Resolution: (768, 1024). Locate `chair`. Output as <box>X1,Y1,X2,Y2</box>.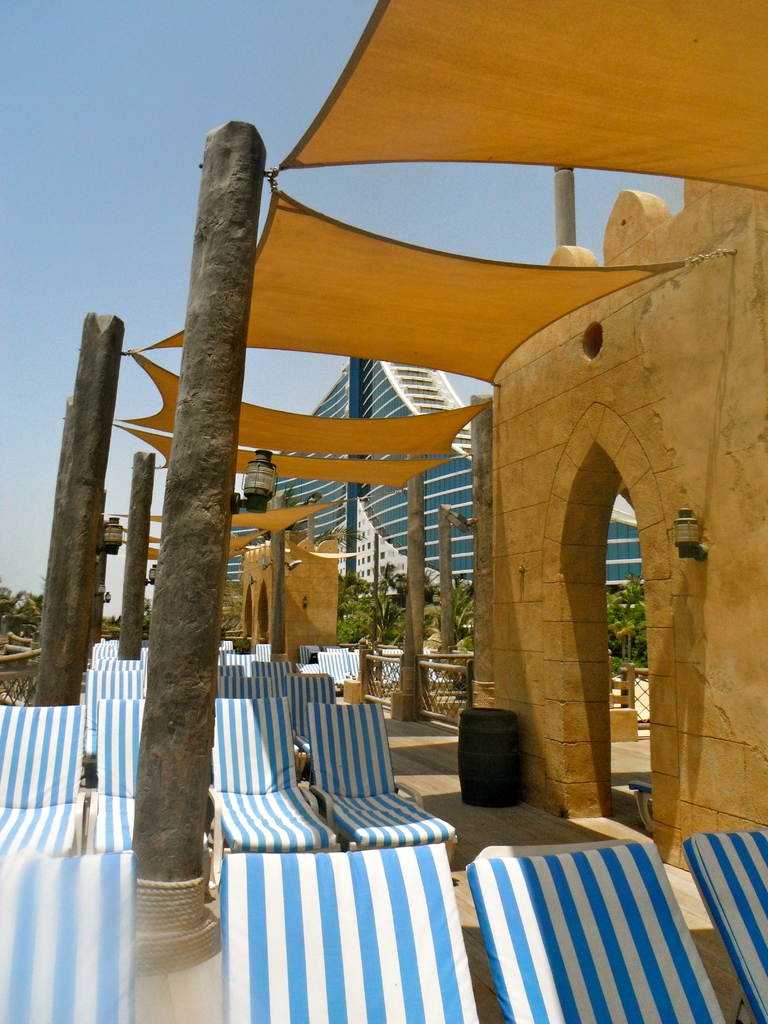
<box>95,697,209,903</box>.
